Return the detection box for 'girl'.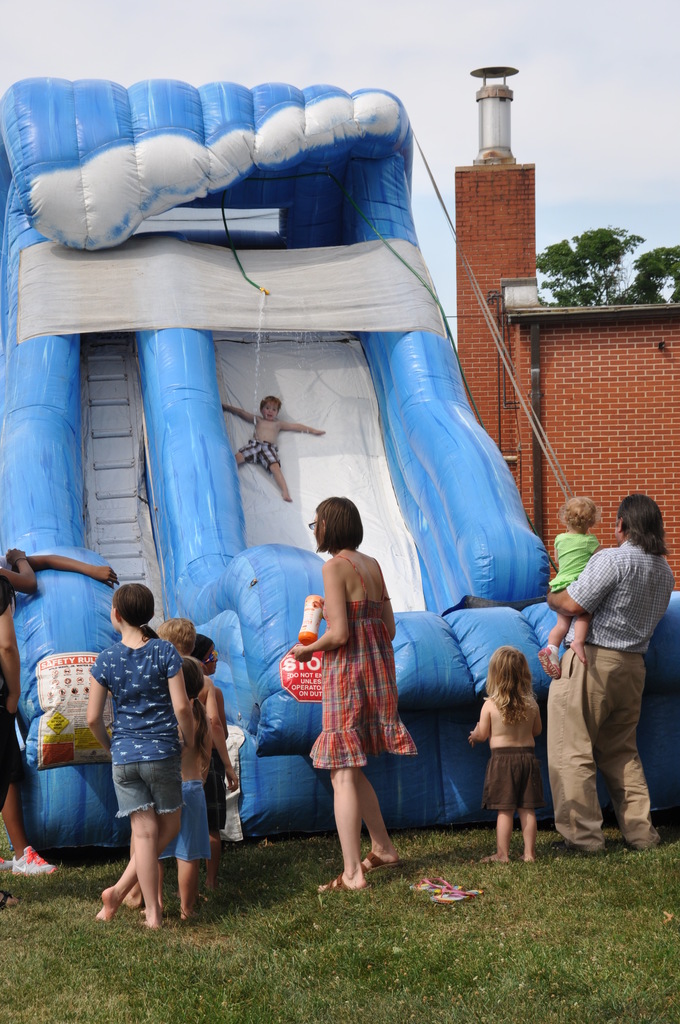
(x1=287, y1=483, x2=428, y2=898).
